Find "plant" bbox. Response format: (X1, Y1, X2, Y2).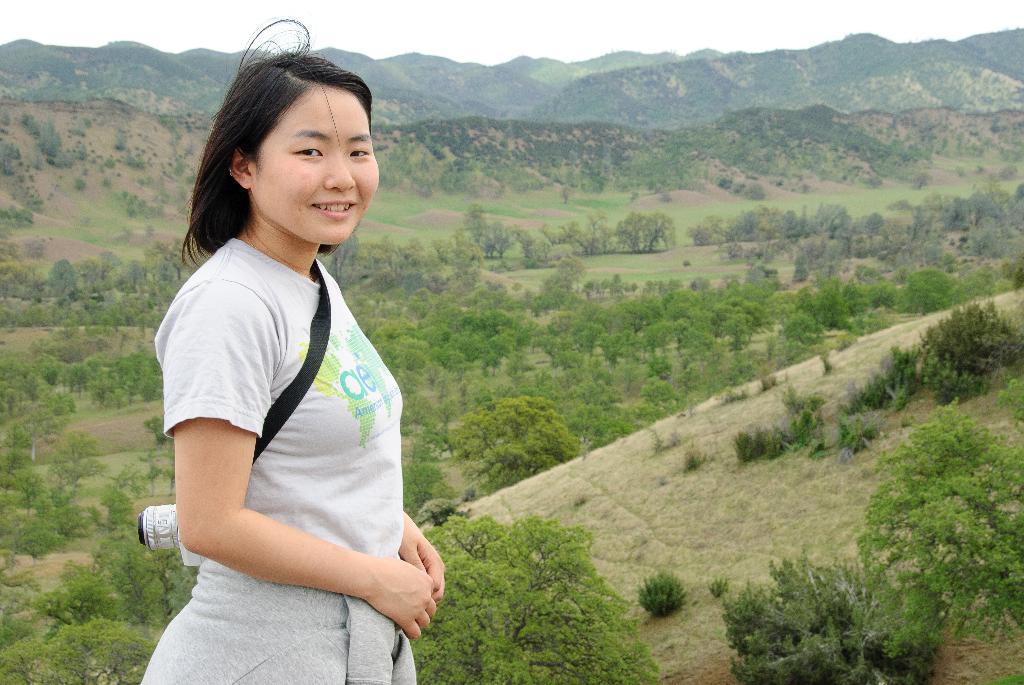
(715, 380, 749, 405).
